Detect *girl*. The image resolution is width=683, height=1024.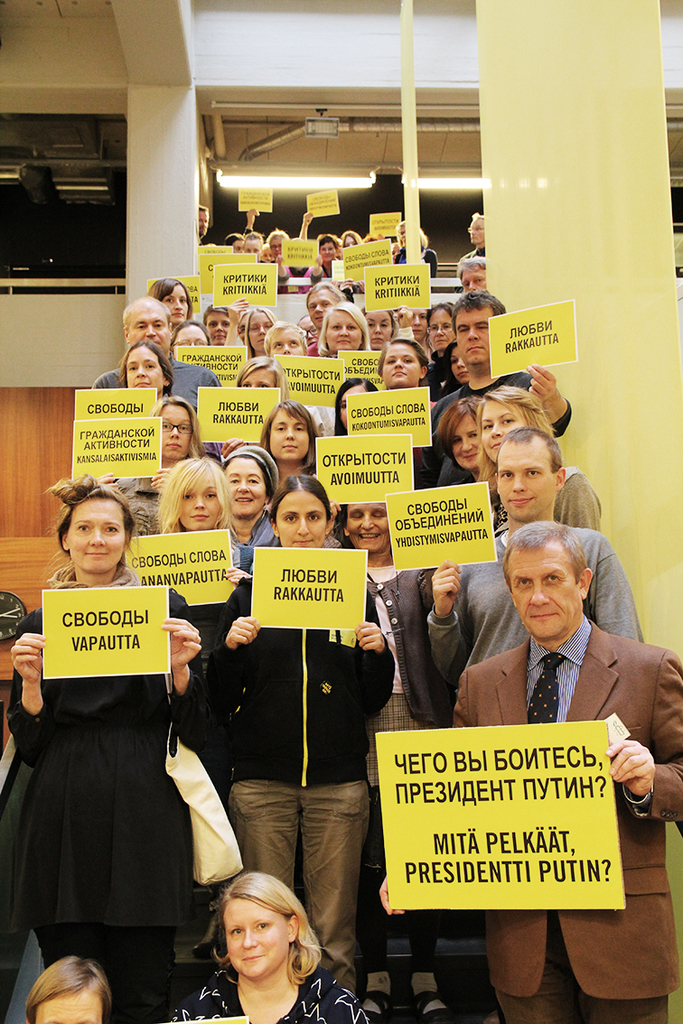
left=155, top=462, right=249, bottom=791.
